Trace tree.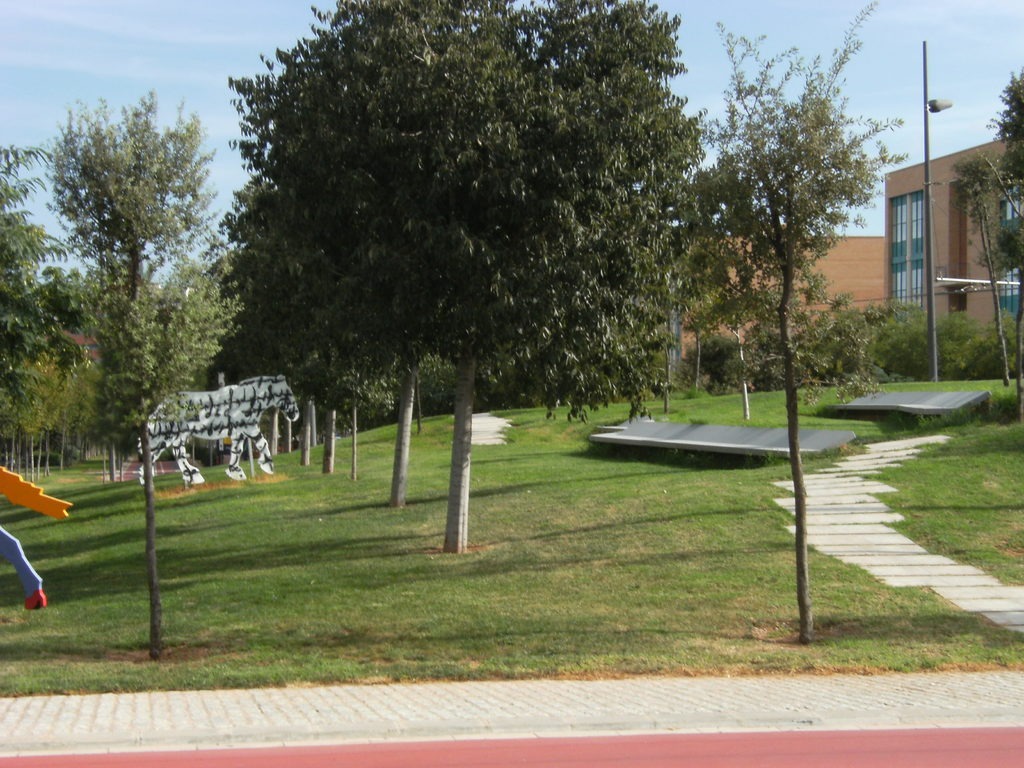
Traced to [x1=151, y1=0, x2=796, y2=500].
